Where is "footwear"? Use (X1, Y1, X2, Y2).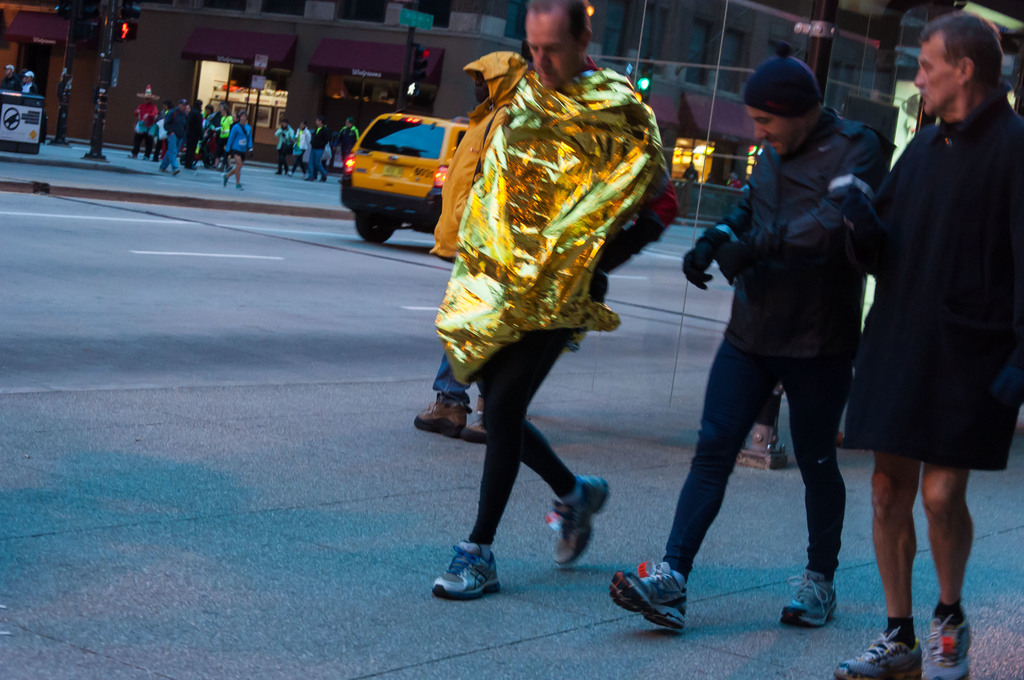
(472, 400, 494, 435).
